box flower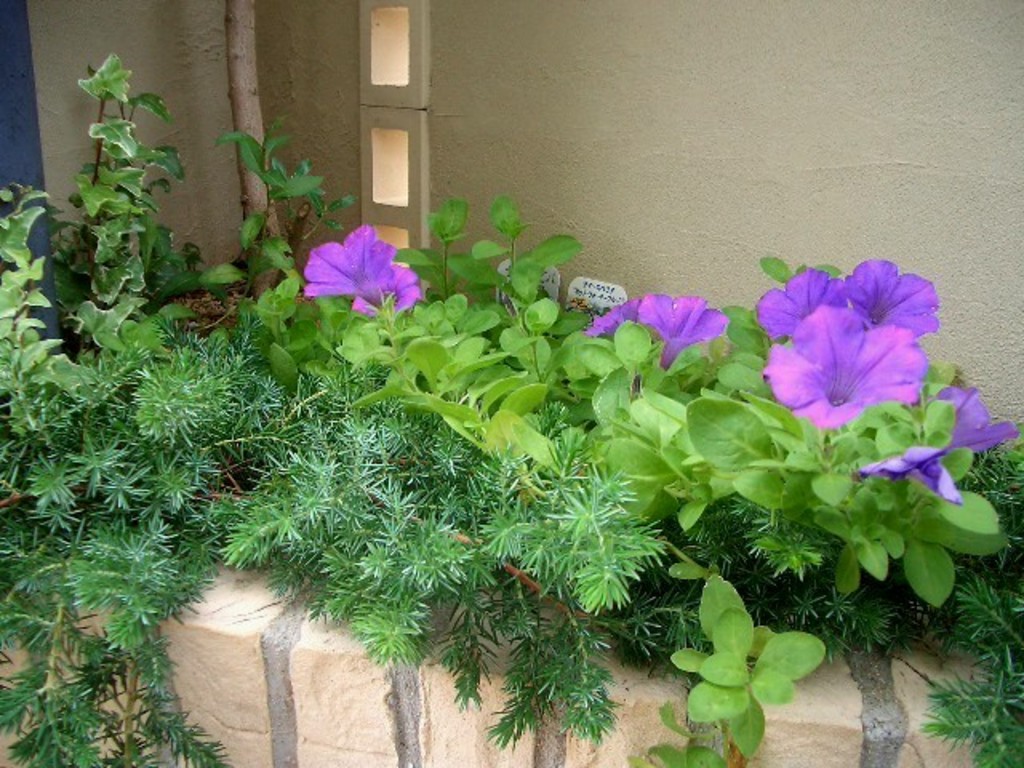
(x1=304, y1=222, x2=424, y2=320)
